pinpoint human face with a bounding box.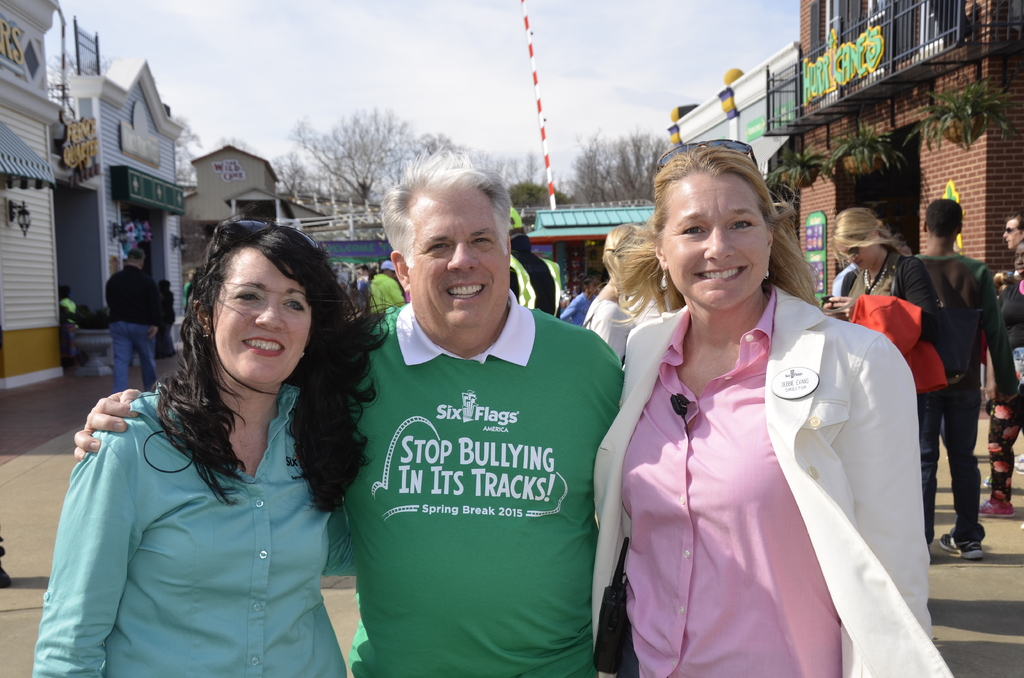
left=1013, top=244, right=1023, bottom=274.
